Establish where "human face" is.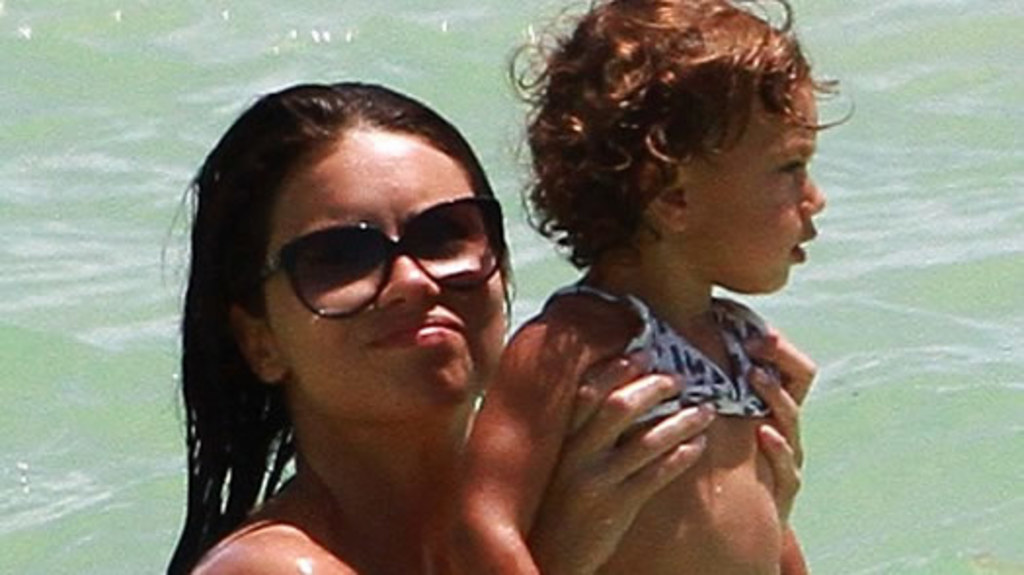
Established at left=271, top=127, right=507, bottom=411.
